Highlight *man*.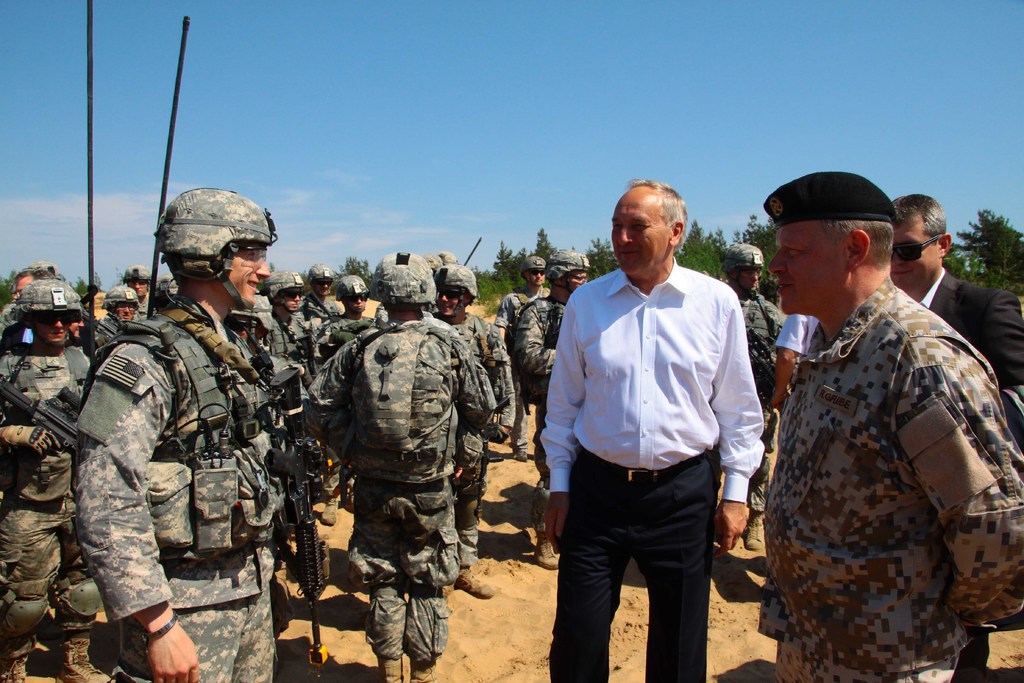
Highlighted region: 315:248:499:682.
